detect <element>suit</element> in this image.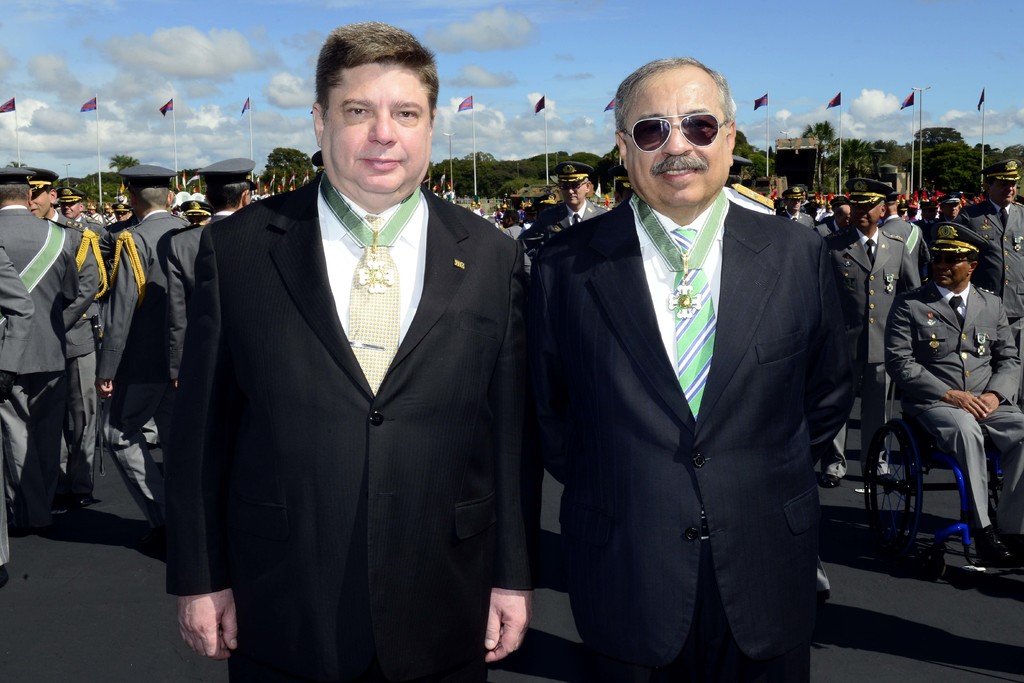
Detection: 533 62 848 682.
